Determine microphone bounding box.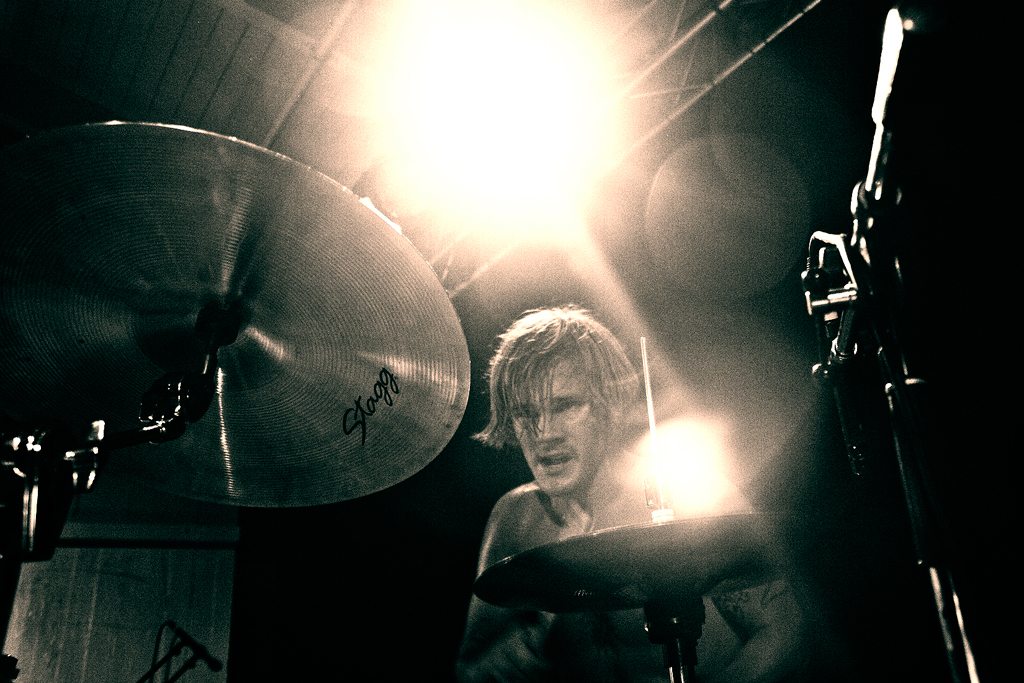
Determined: bbox(165, 623, 222, 673).
